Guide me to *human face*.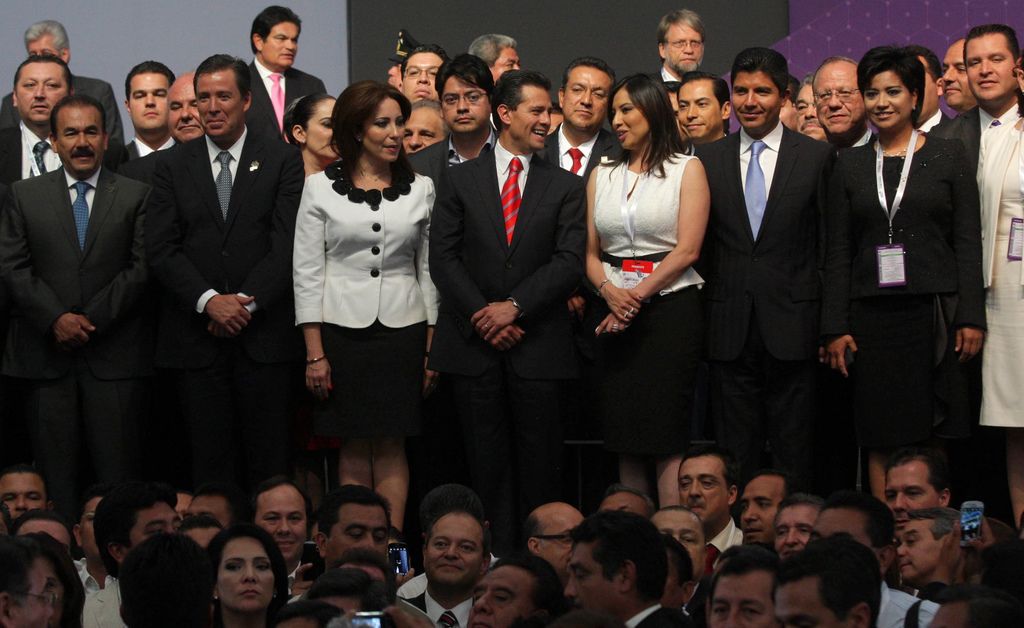
Guidance: (x1=0, y1=474, x2=47, y2=520).
